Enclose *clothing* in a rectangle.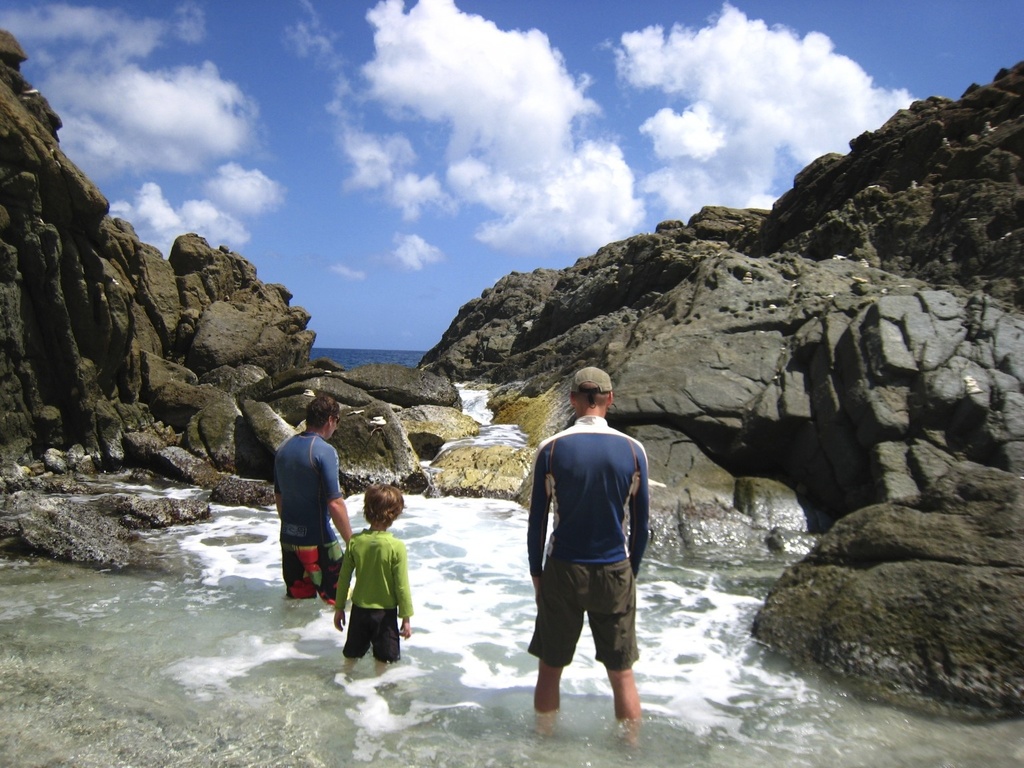
(523,401,650,706).
